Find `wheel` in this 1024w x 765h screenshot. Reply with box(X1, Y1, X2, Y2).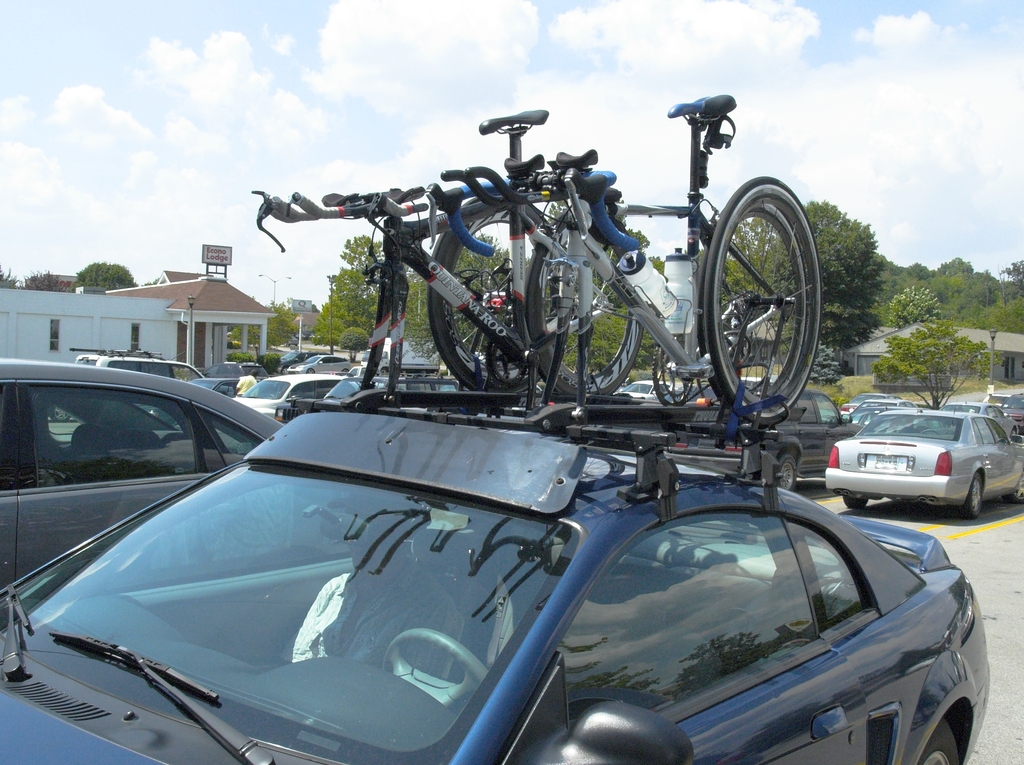
box(528, 229, 644, 390).
